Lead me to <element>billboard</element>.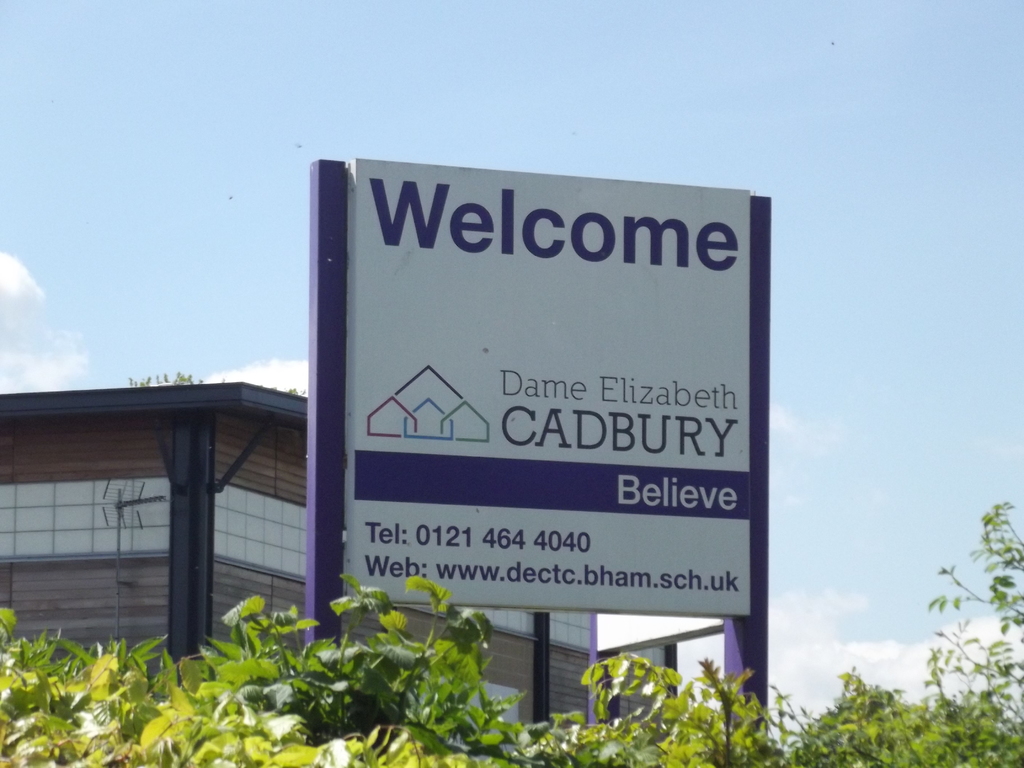
Lead to 335:170:763:628.
